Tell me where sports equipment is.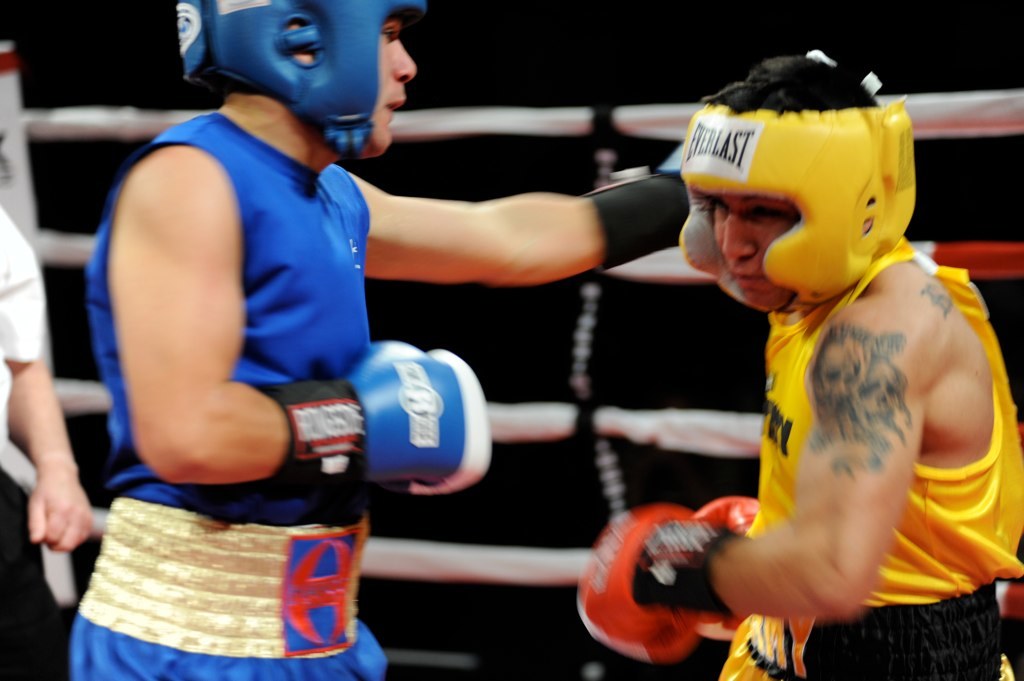
sports equipment is at 259,339,491,495.
